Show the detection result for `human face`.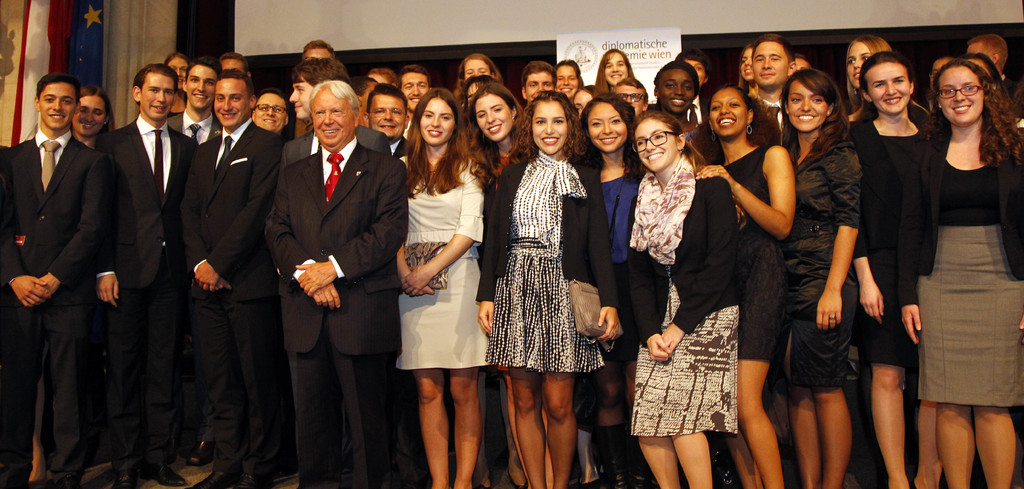
<region>73, 97, 105, 134</region>.
